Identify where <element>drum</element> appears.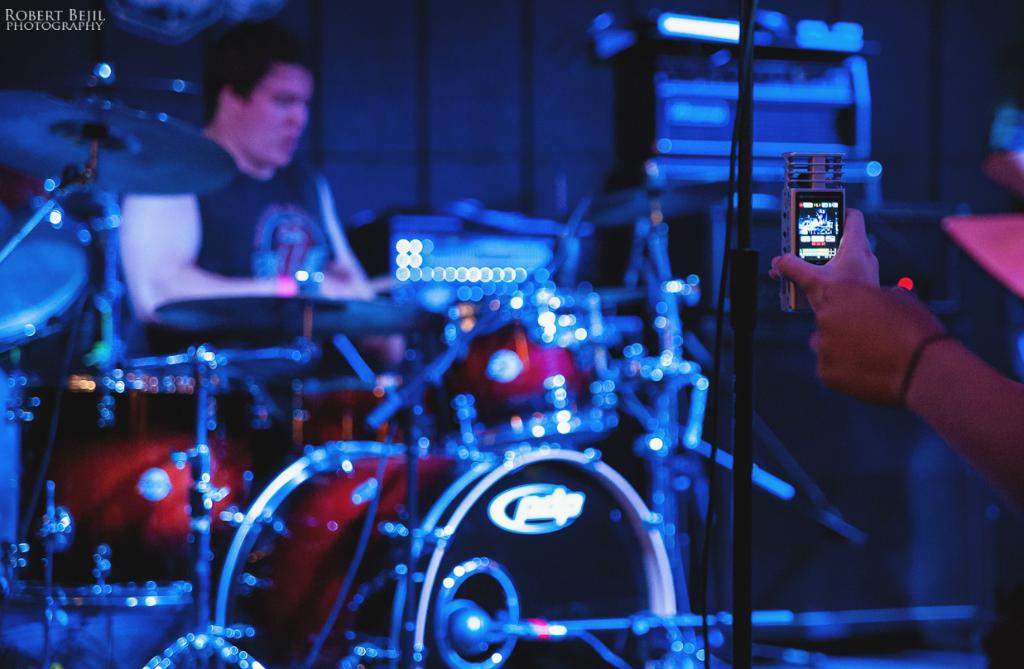
Appears at crop(411, 292, 626, 450).
